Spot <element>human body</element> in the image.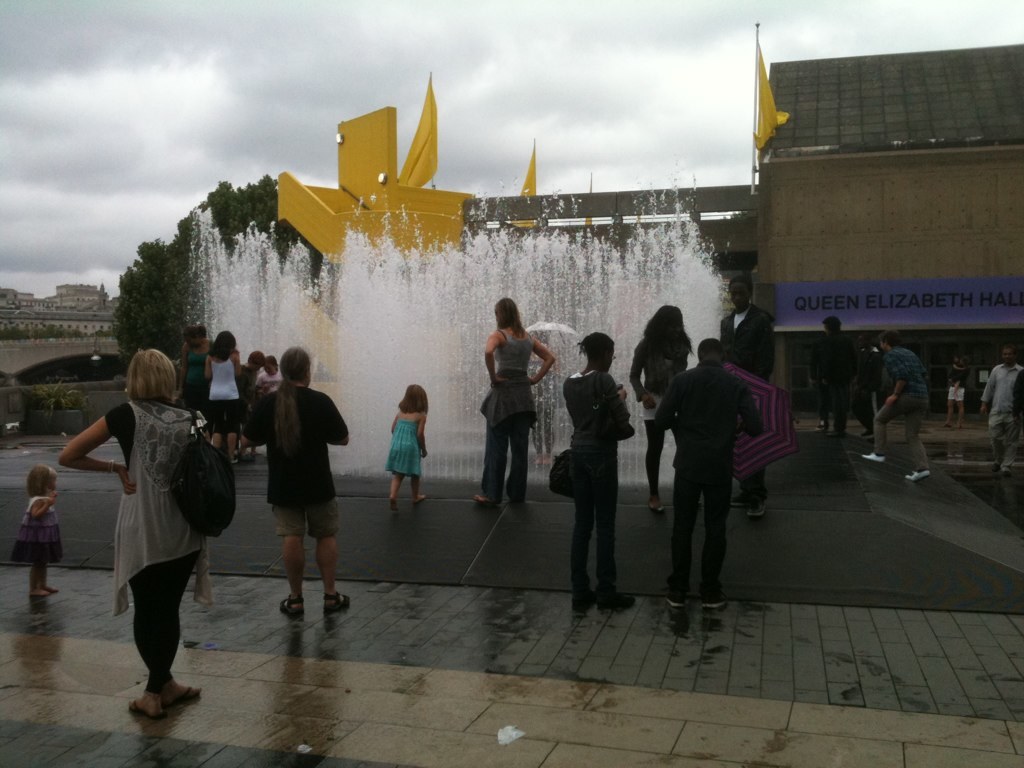
<element>human body</element> found at select_region(975, 346, 1018, 481).
